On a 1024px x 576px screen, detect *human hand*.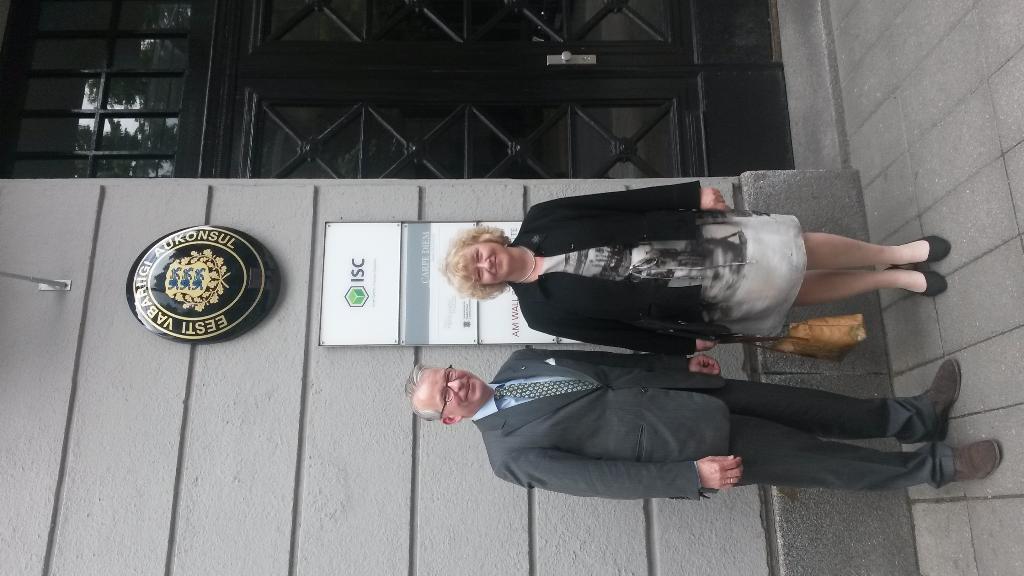
x1=700, y1=186, x2=733, y2=216.
